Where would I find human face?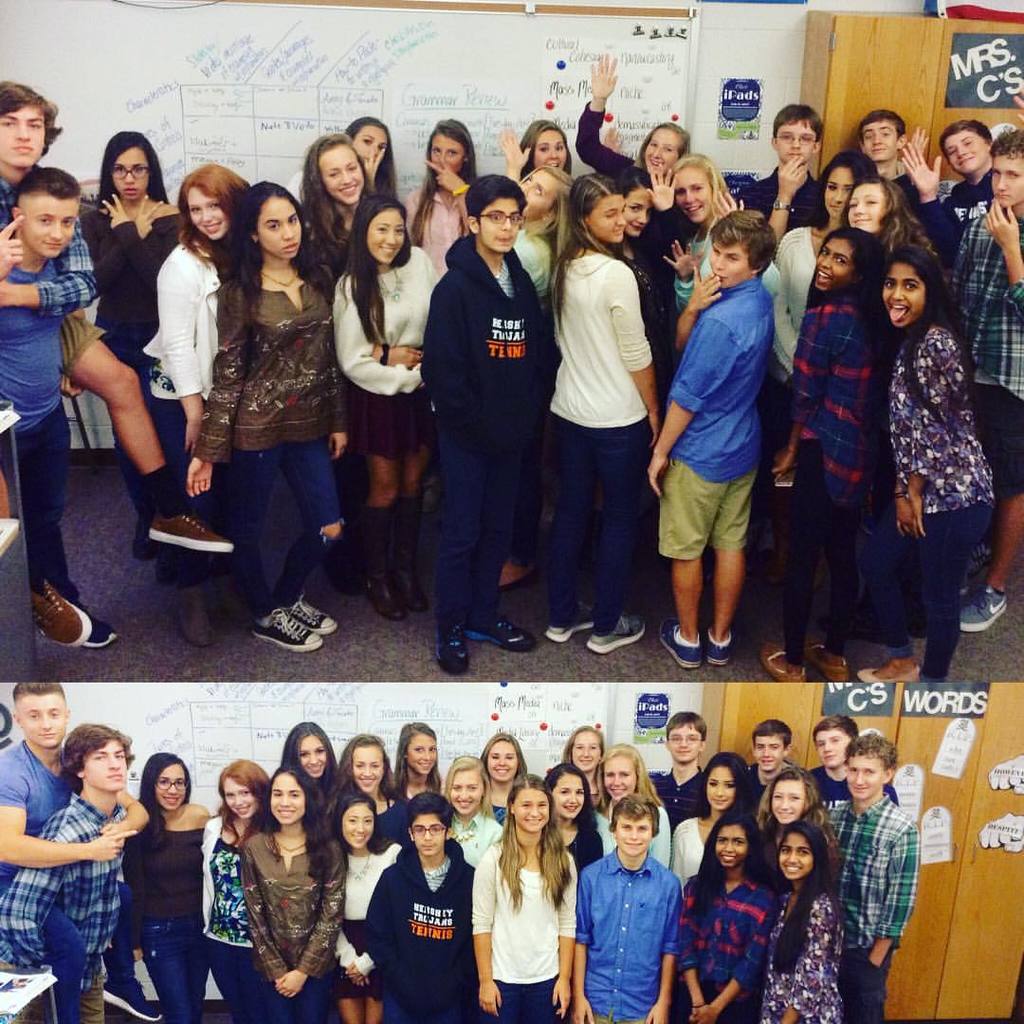
At bbox=[190, 187, 229, 238].
